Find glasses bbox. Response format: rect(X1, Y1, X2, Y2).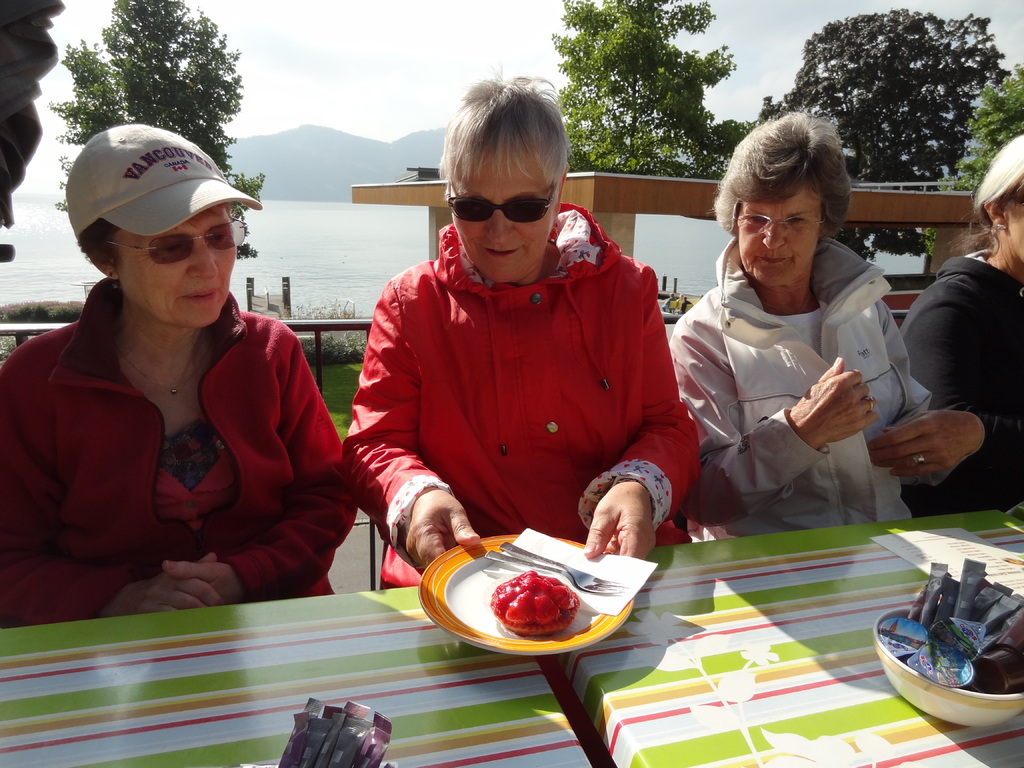
rect(734, 214, 823, 233).
